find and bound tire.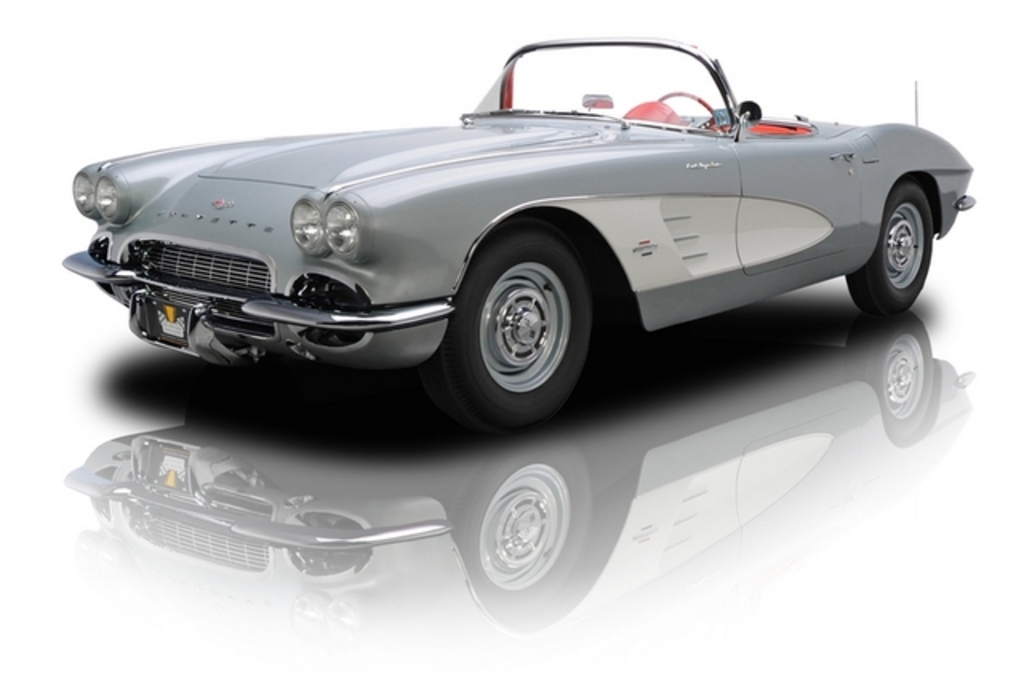
Bound: {"left": 853, "top": 181, "right": 936, "bottom": 315}.
